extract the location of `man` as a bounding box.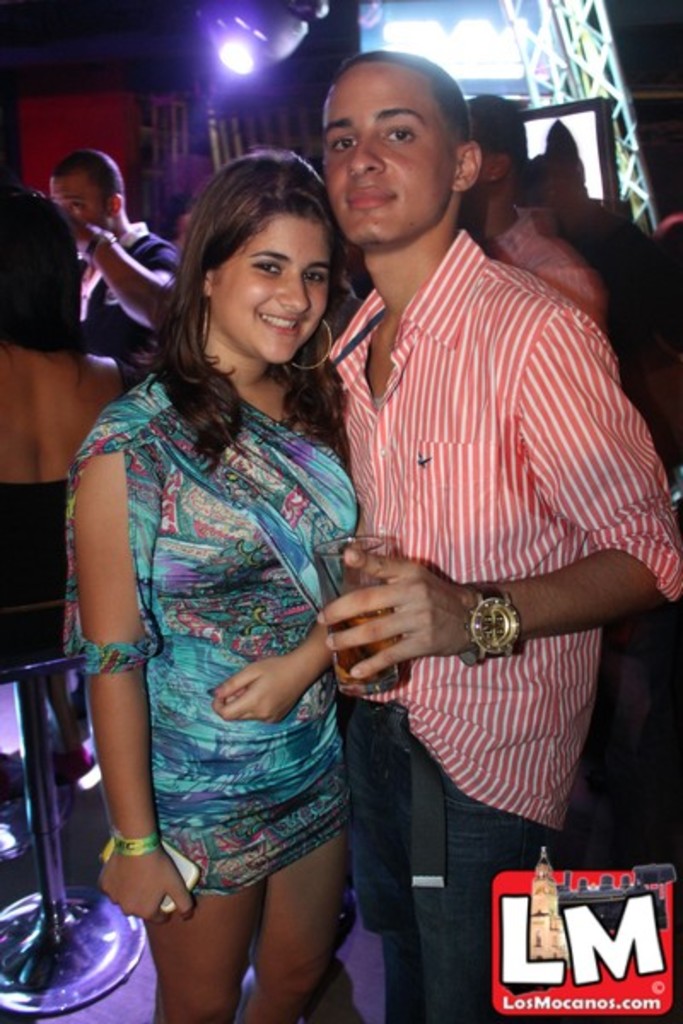
[316,46,681,1022].
